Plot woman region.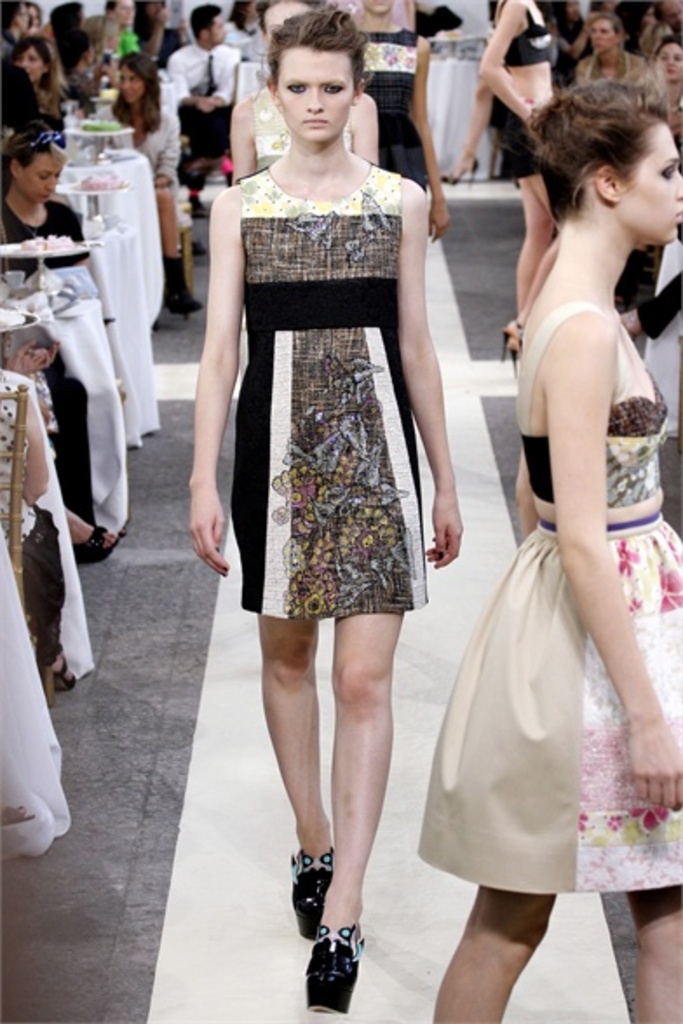
Plotted at 0,63,51,138.
